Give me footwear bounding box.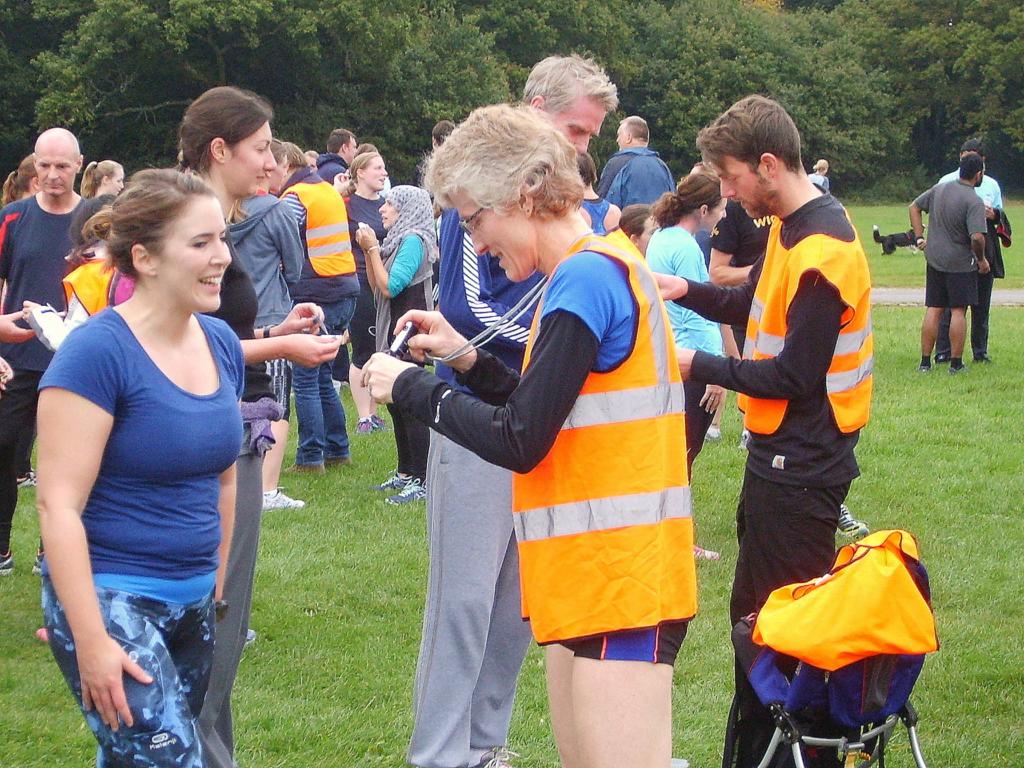
260:485:308:511.
